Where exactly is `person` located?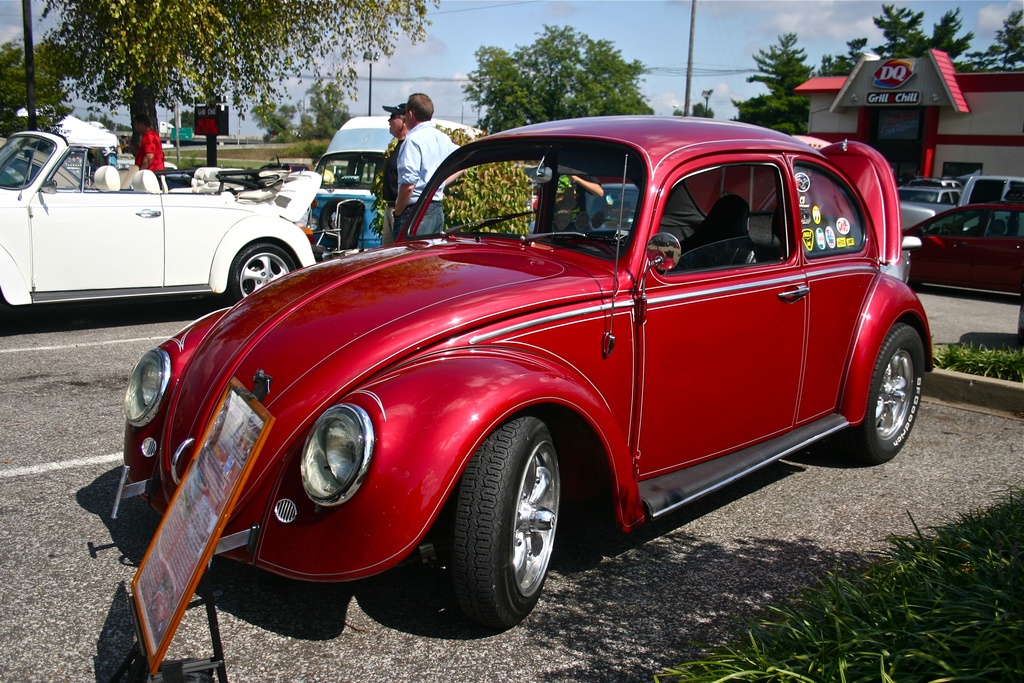
Its bounding box is pyautogui.locateOnScreen(395, 98, 471, 234).
